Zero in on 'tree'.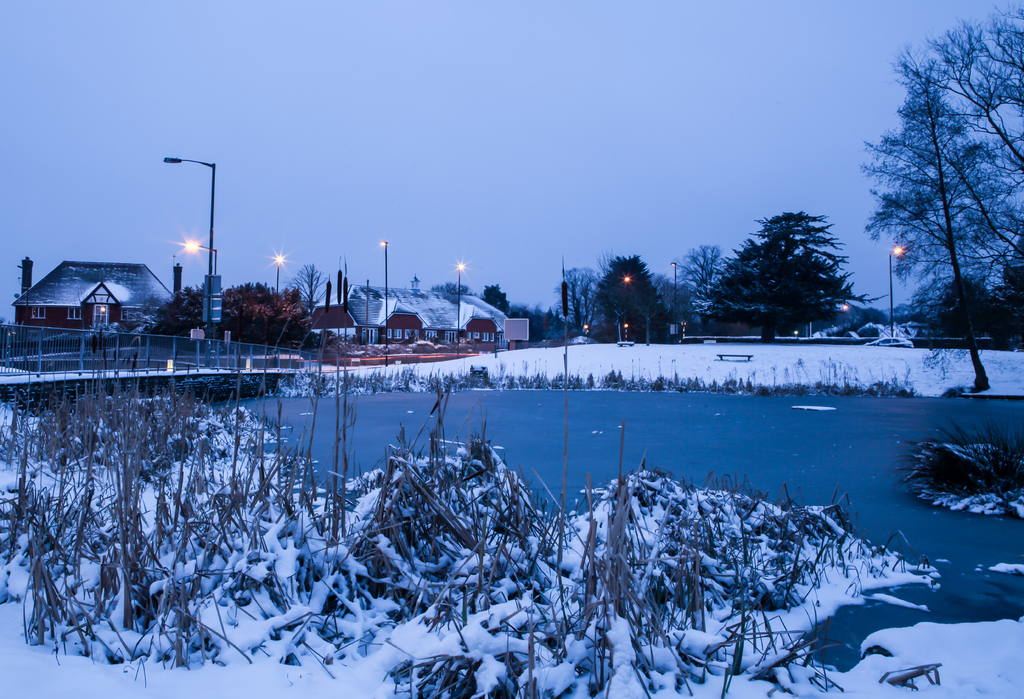
Zeroed in: (726, 188, 867, 333).
